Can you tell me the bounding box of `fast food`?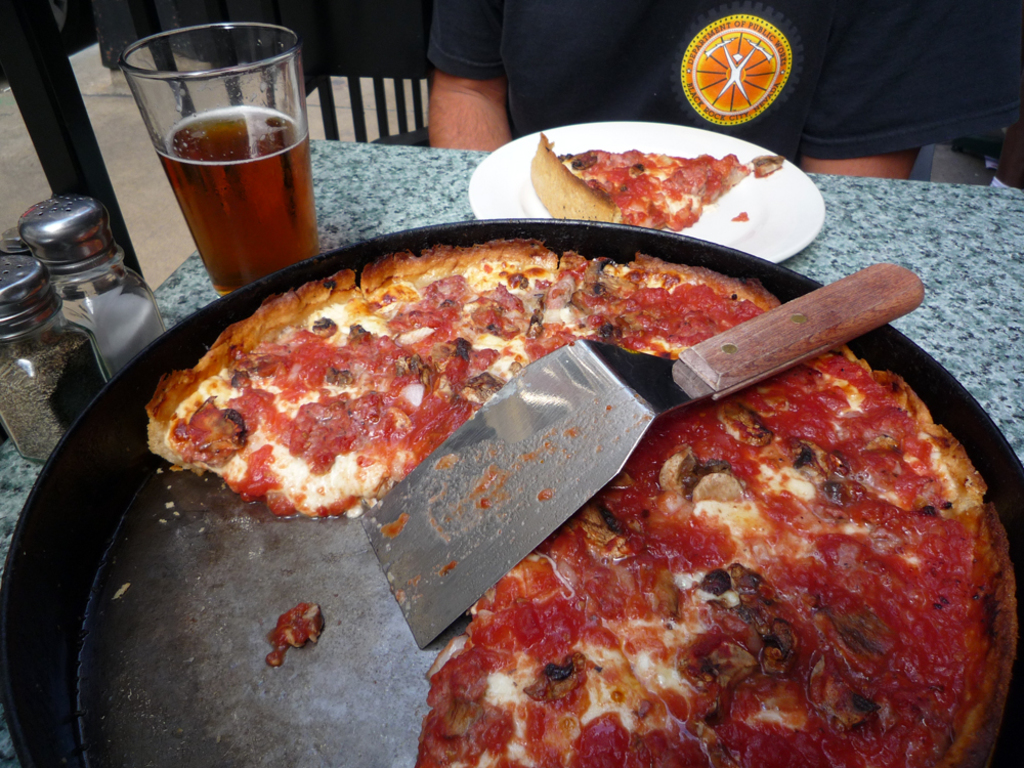
(401,555,711,767).
